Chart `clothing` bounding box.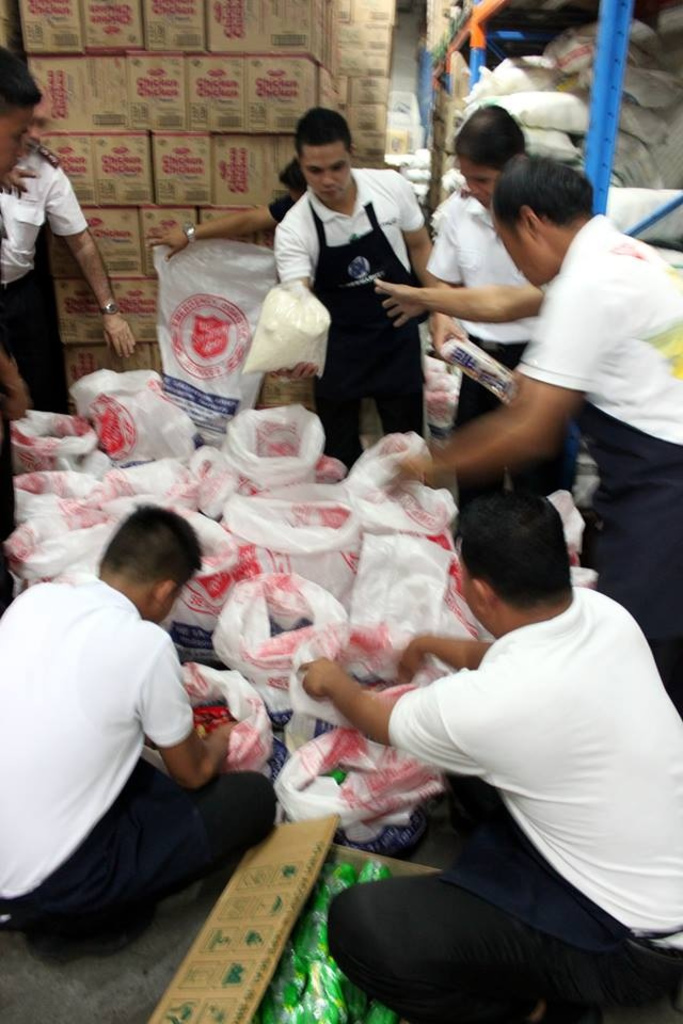
Charted: 413 189 597 521.
